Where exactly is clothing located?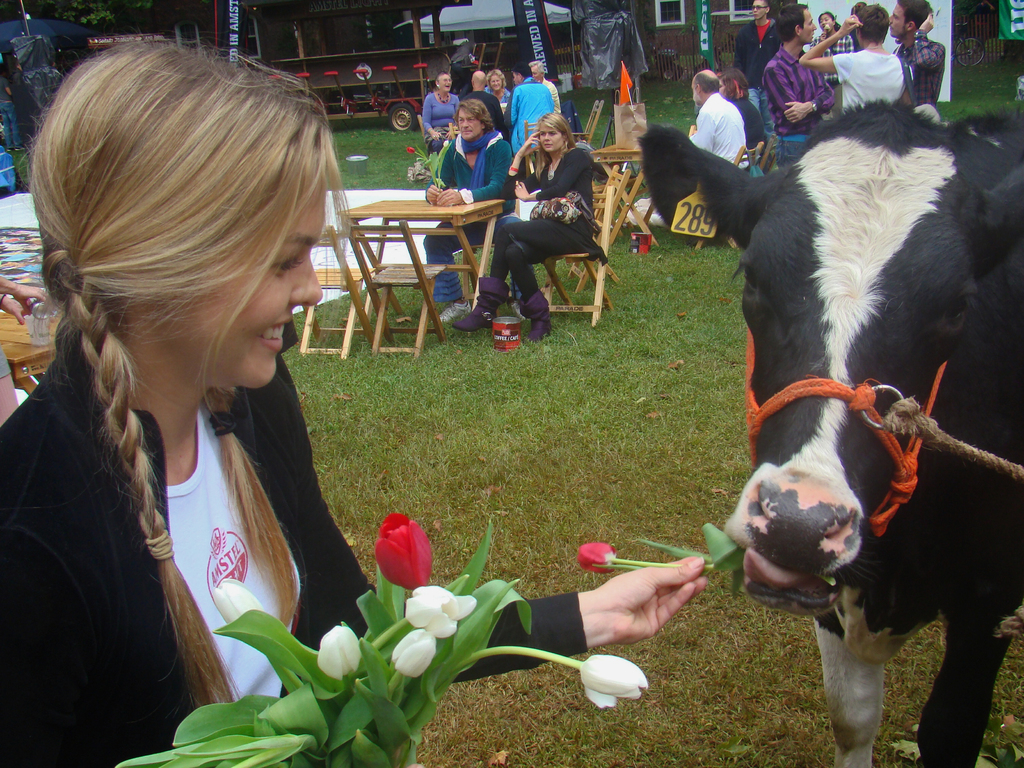
Its bounding box is <bbox>0, 346, 11, 384</bbox>.
